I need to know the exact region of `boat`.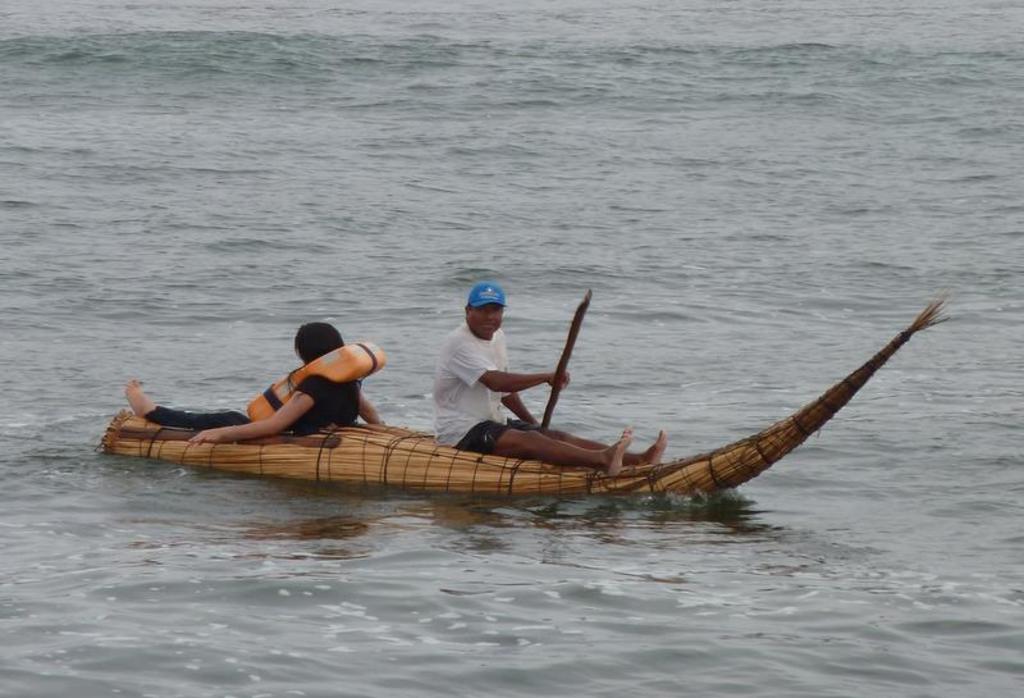
Region: x1=70, y1=301, x2=973, y2=514.
